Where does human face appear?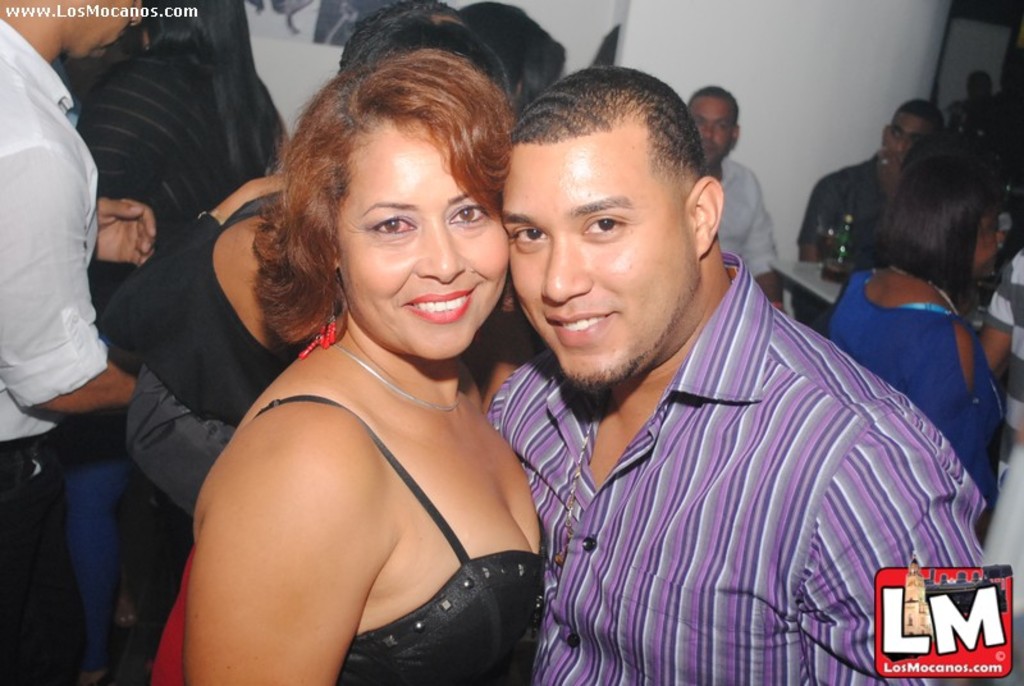
Appears at BBox(73, 0, 143, 58).
